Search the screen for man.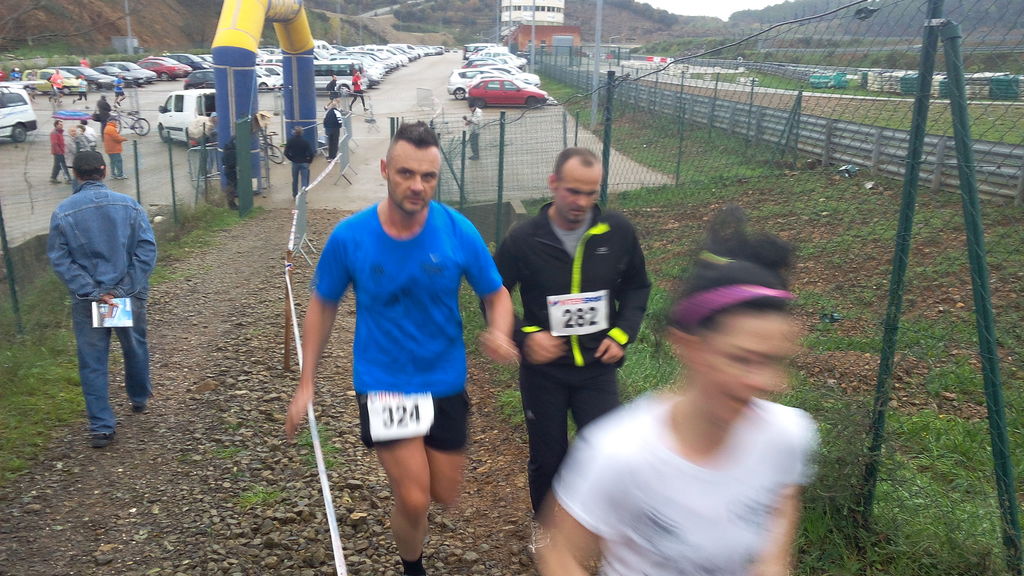
Found at [114,79,124,100].
